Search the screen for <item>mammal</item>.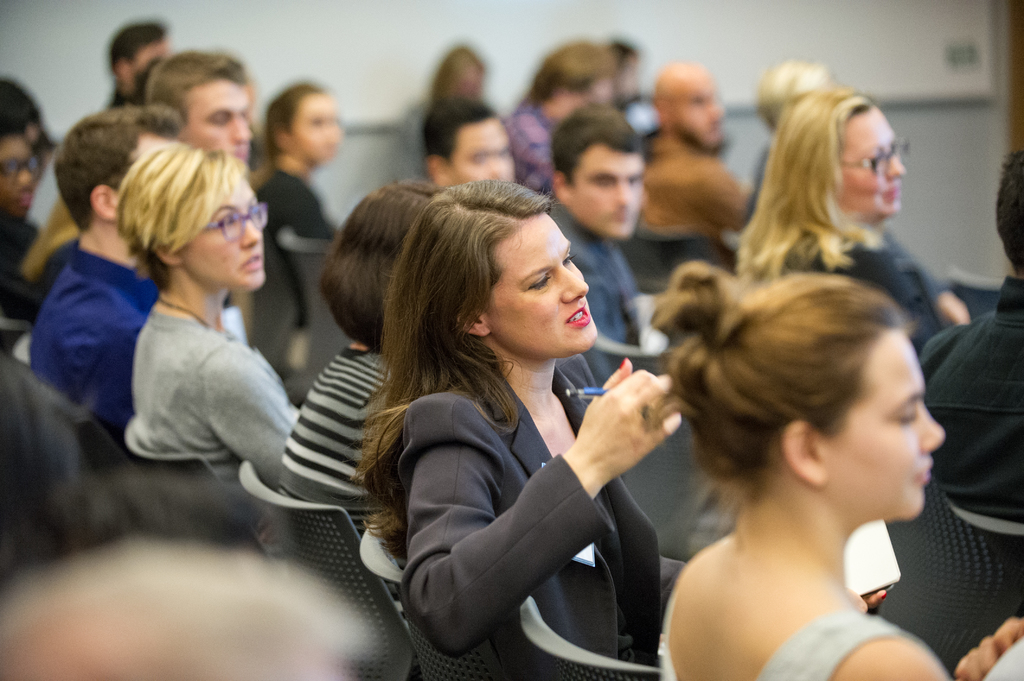
Found at 31 107 181 445.
